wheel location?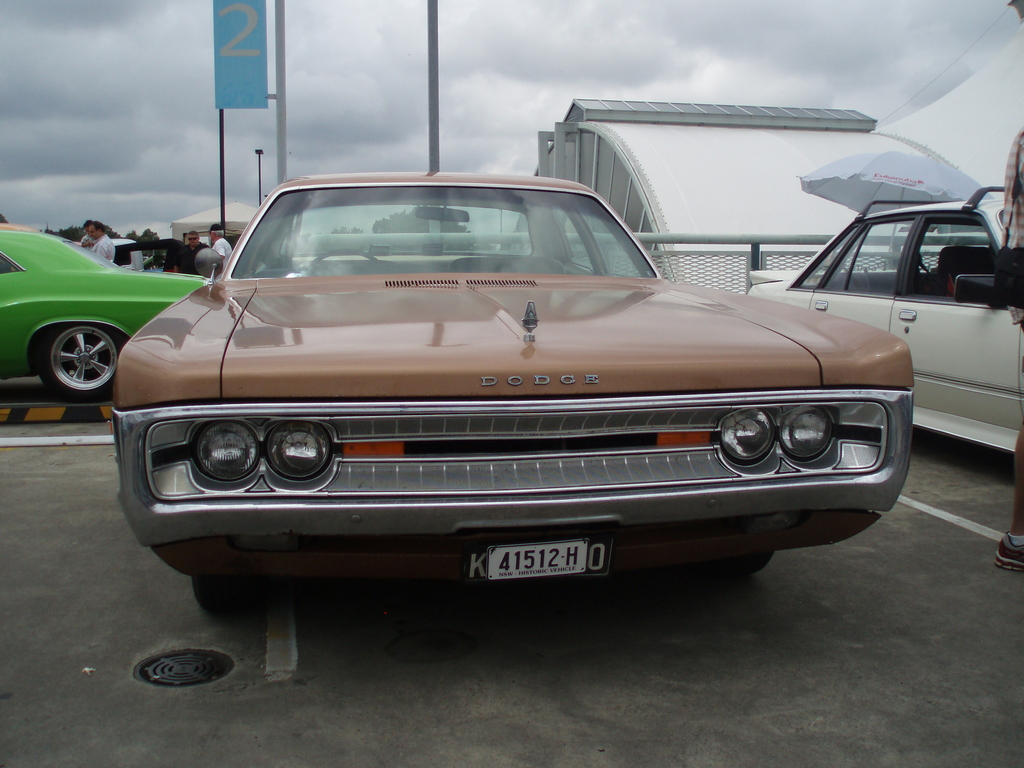
region(35, 320, 134, 399)
